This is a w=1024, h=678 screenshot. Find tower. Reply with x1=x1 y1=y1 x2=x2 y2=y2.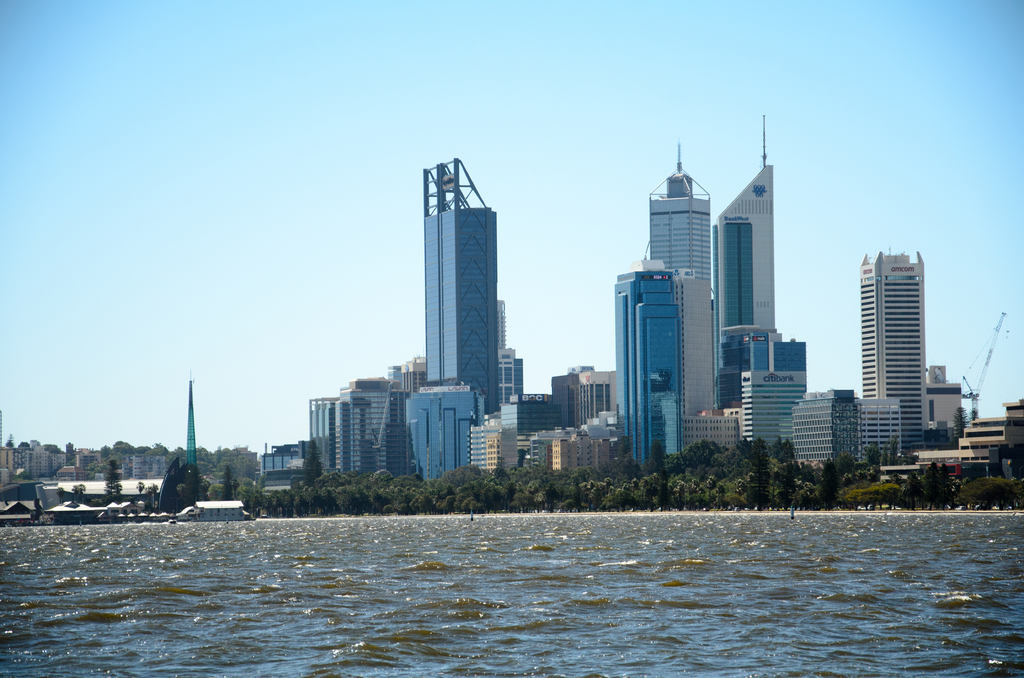
x1=419 y1=167 x2=500 y2=417.
